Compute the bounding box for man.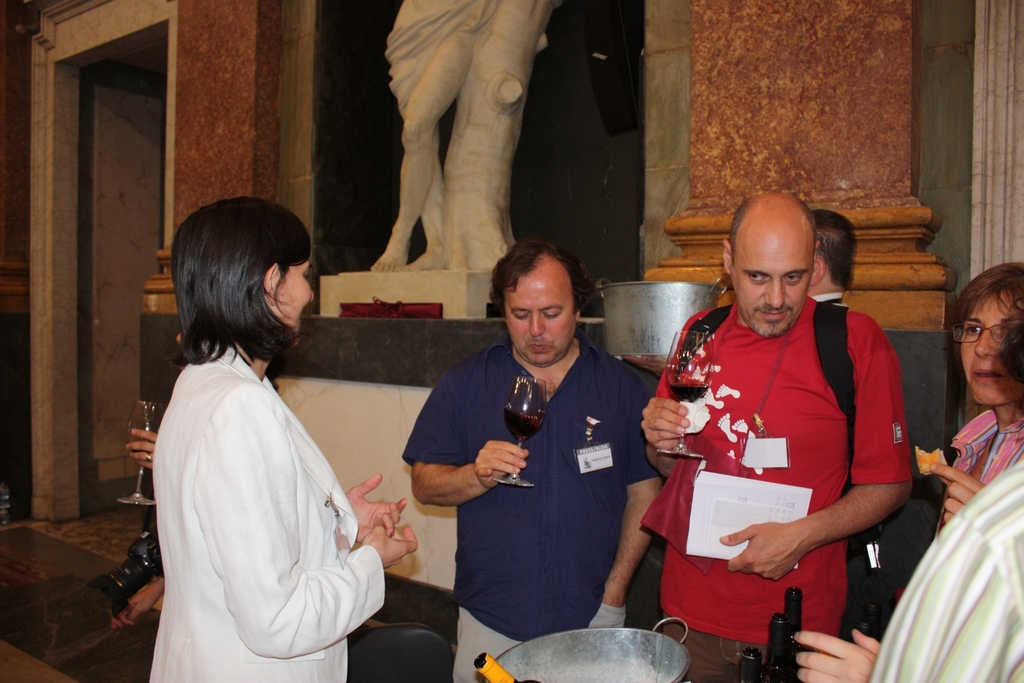
(638,192,915,682).
